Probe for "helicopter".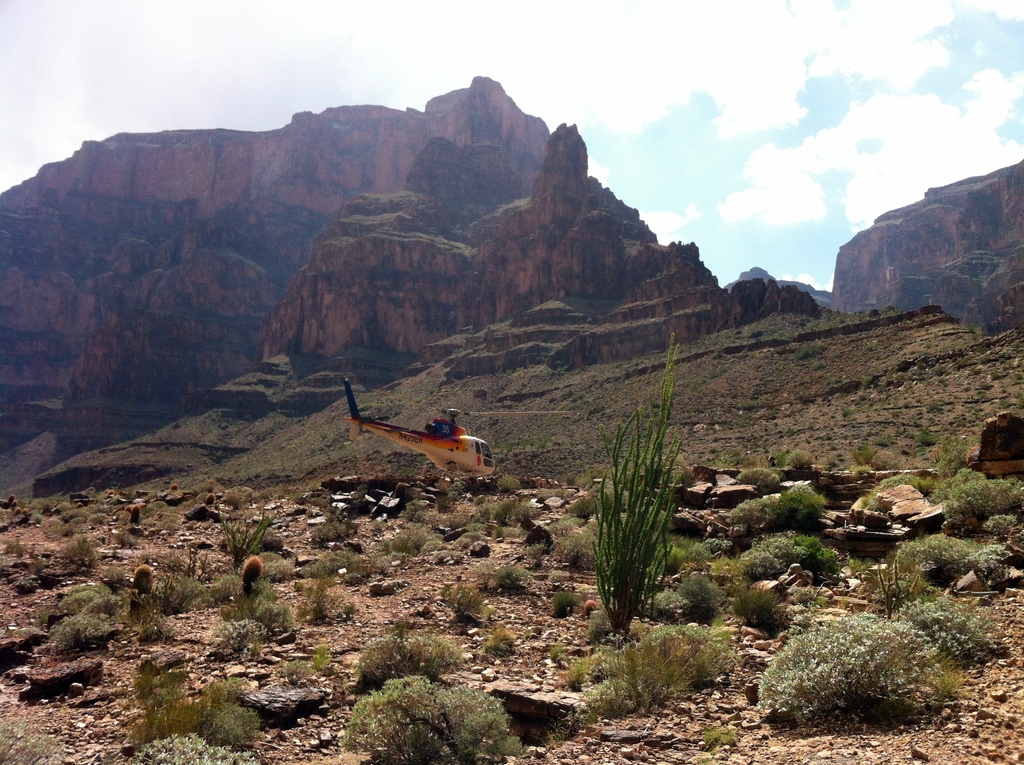
Probe result: l=342, t=376, r=577, b=485.
